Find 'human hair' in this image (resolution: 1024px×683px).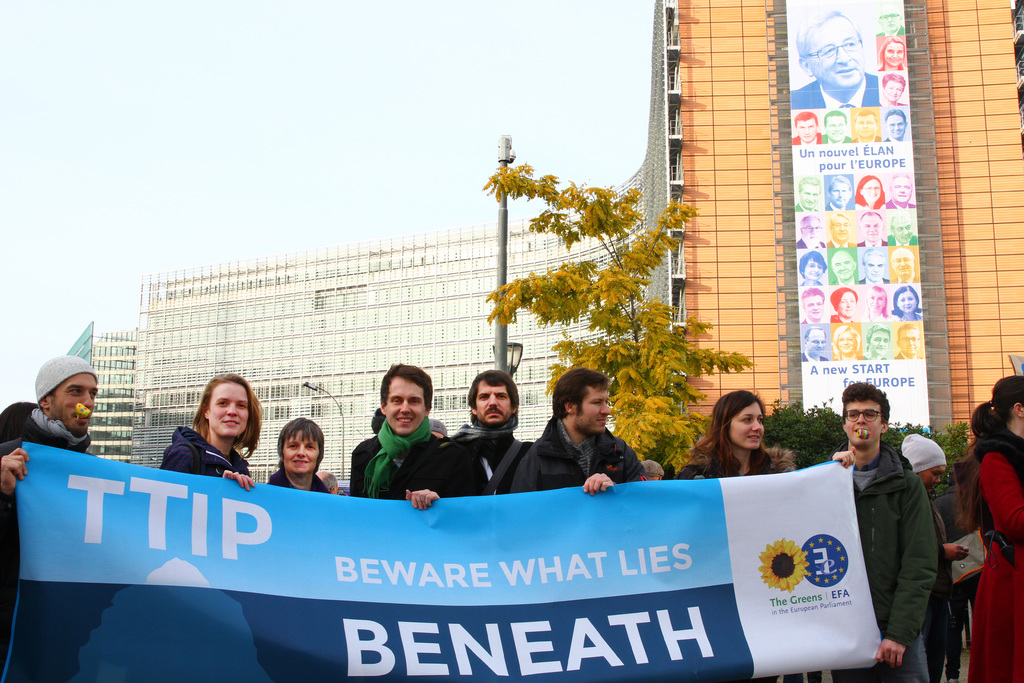
x1=280 y1=425 x2=327 y2=473.
